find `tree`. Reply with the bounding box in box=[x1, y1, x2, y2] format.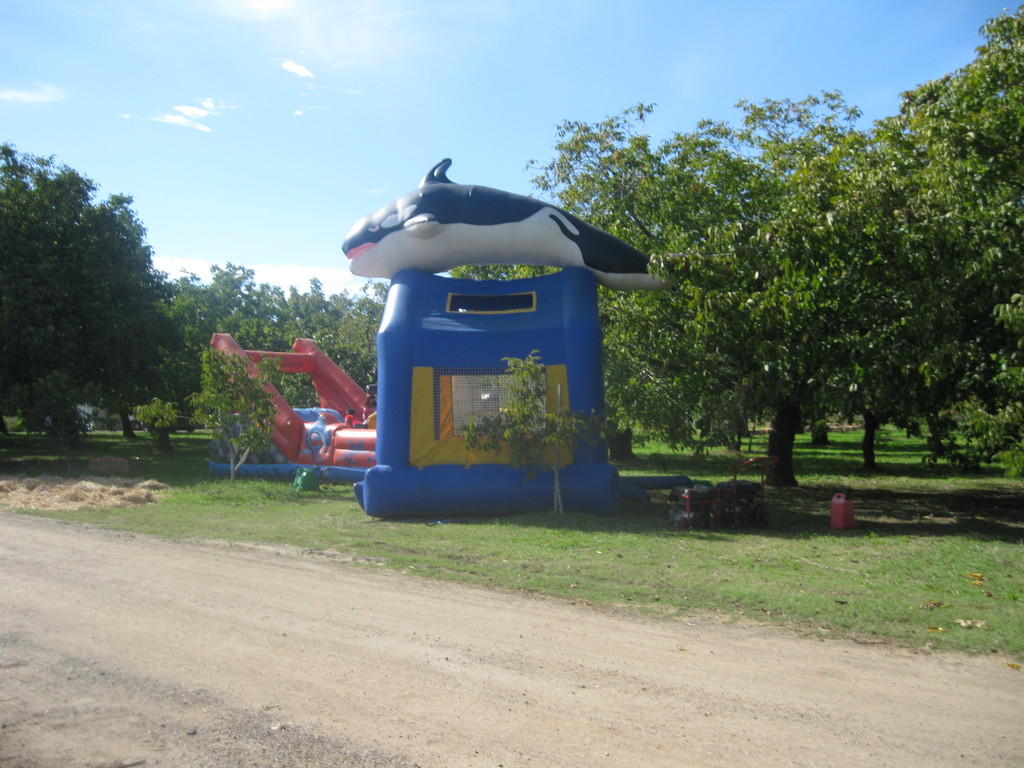
box=[449, 100, 985, 497].
